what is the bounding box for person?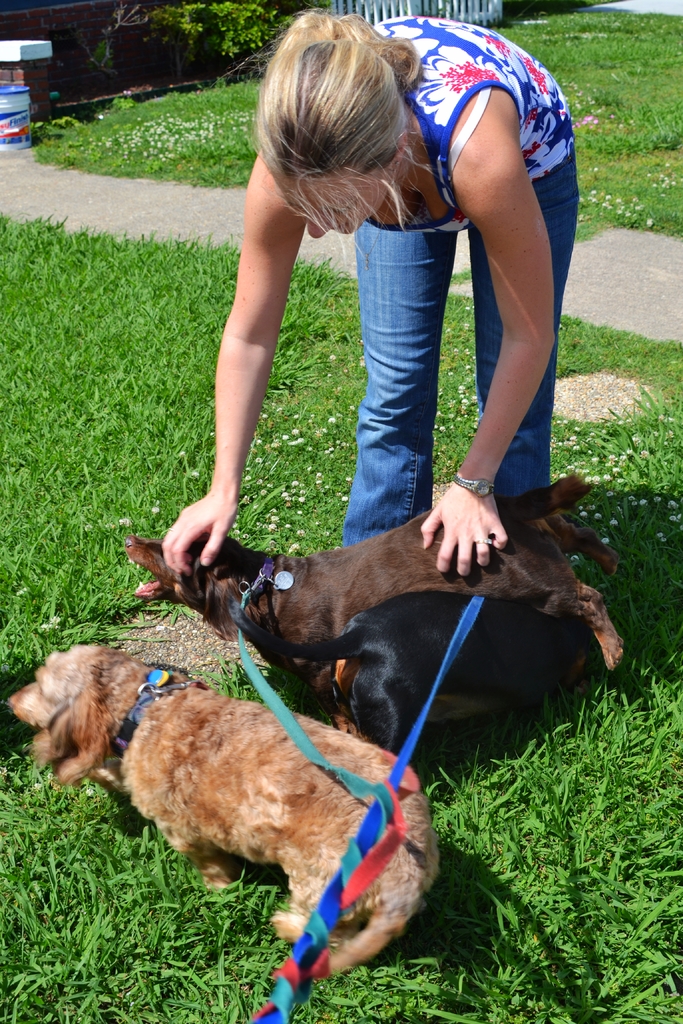
233 9 568 618.
